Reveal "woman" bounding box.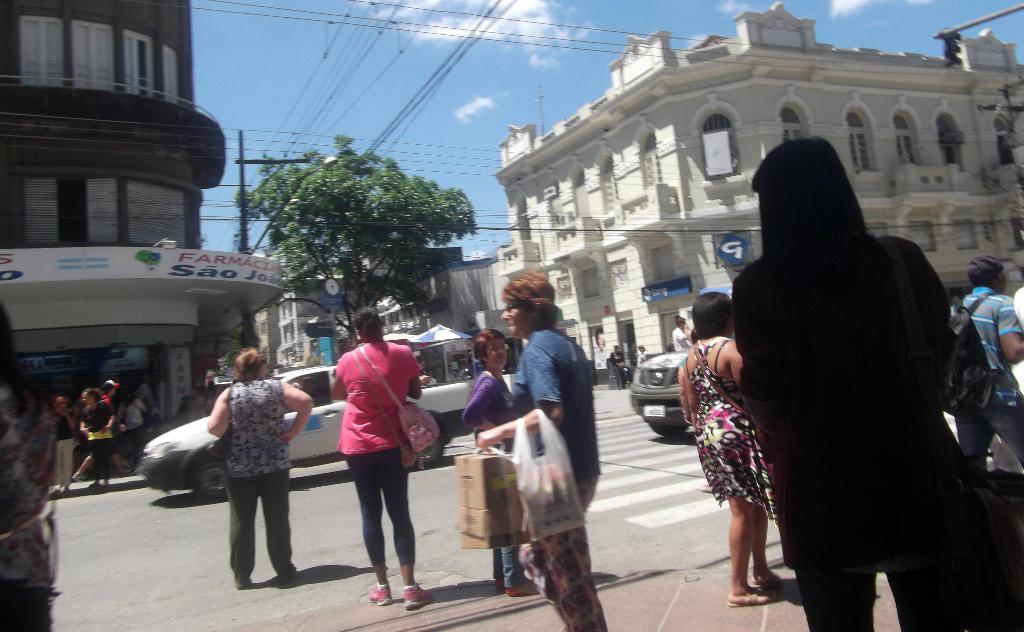
Revealed: l=461, t=326, r=539, b=596.
